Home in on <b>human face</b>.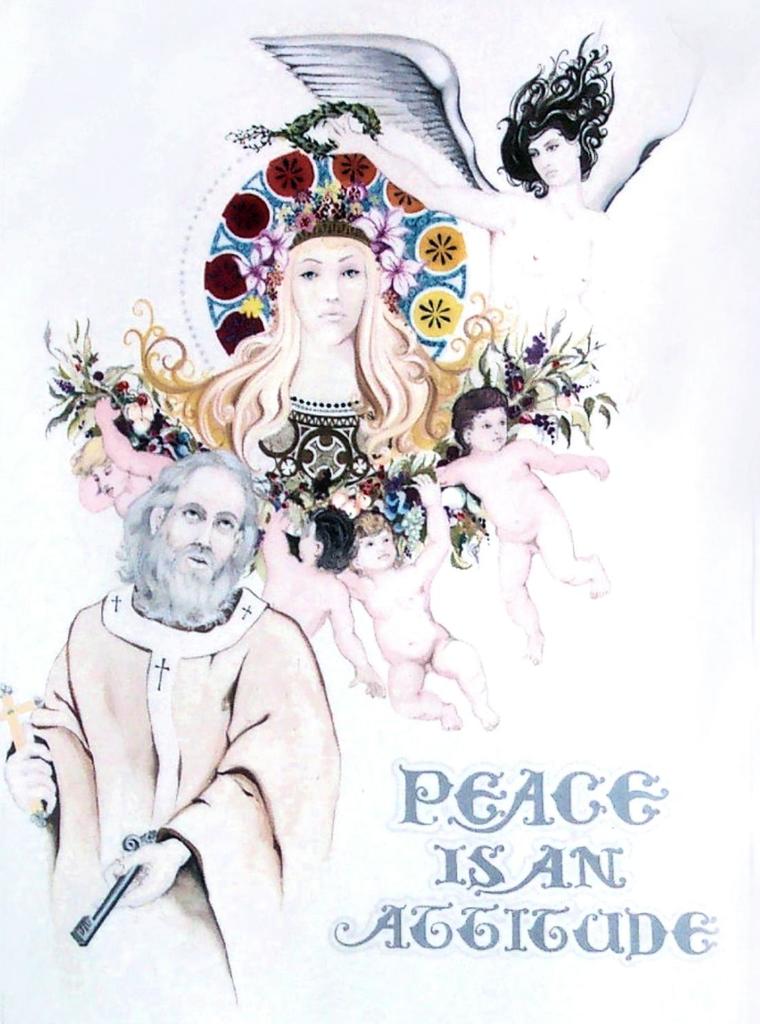
Homed in at left=277, top=231, right=382, bottom=337.
